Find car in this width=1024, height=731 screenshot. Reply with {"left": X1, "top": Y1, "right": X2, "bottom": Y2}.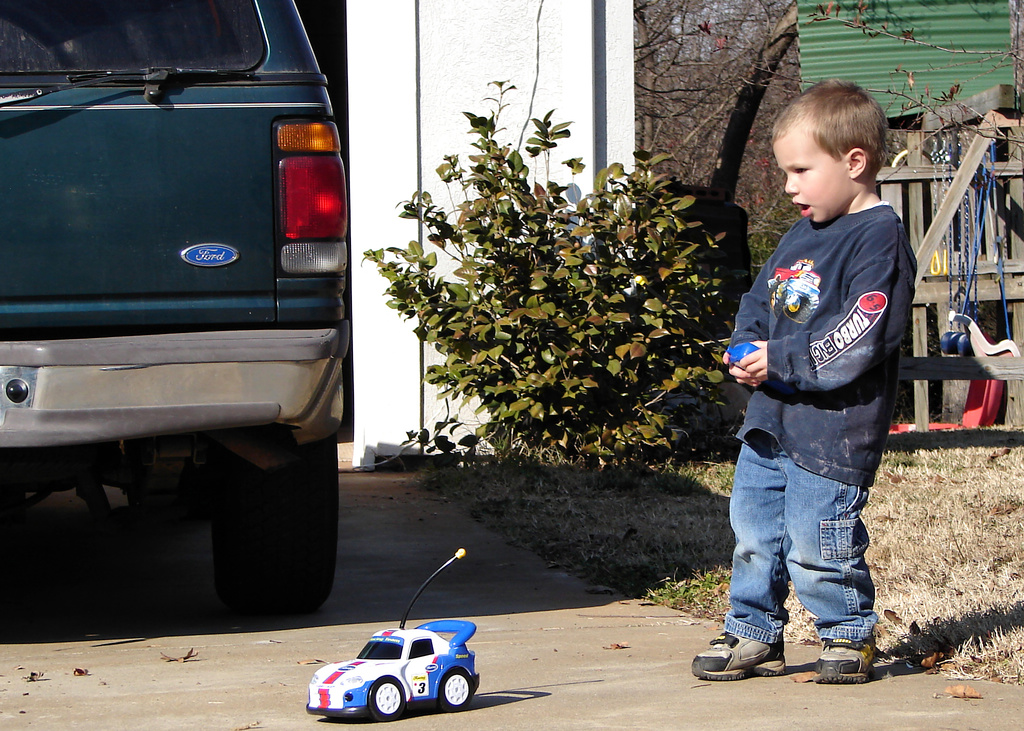
{"left": 305, "top": 549, "right": 483, "bottom": 721}.
